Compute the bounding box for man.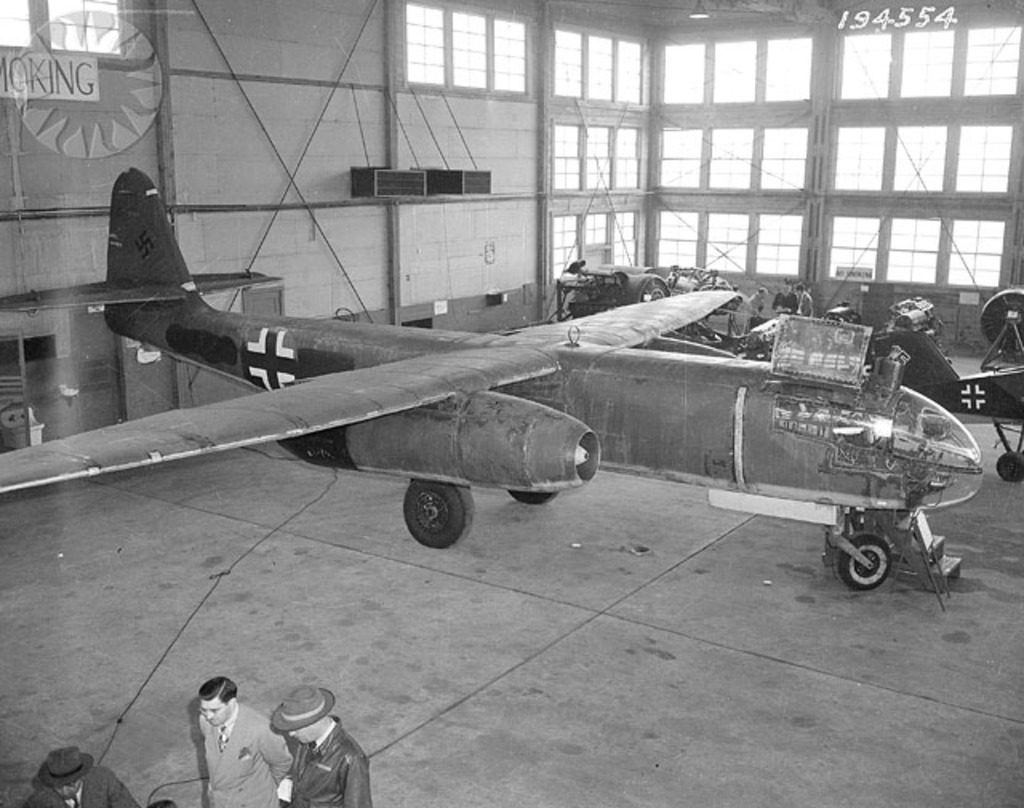
select_region(162, 672, 291, 798).
